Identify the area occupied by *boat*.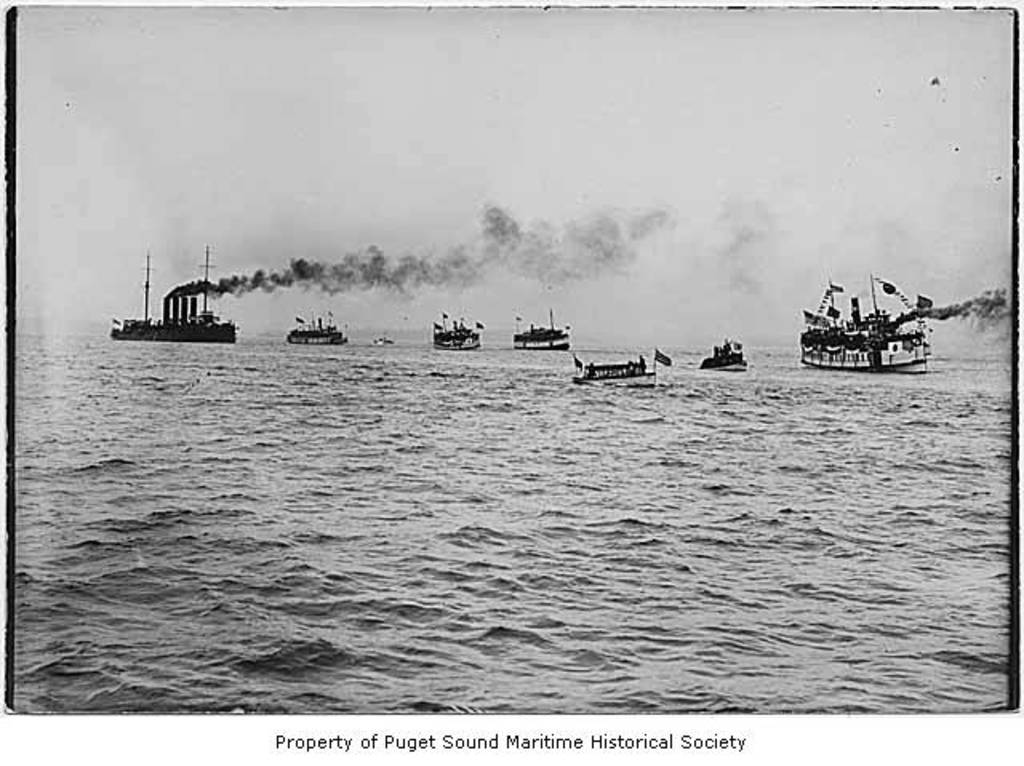
Area: locate(435, 304, 493, 353).
